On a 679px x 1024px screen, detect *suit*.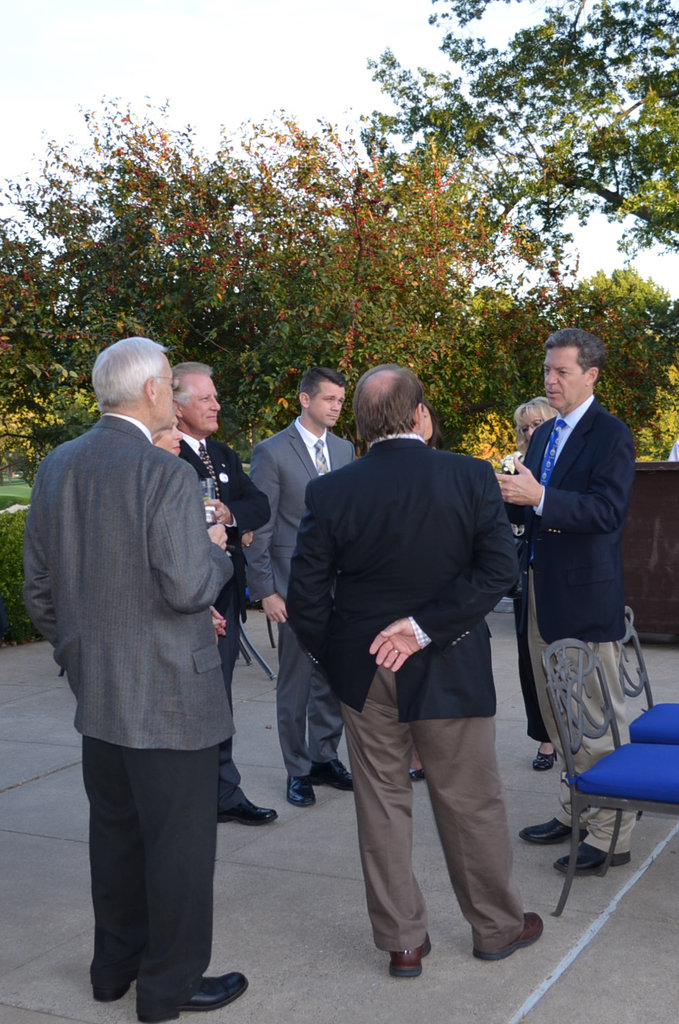
box=[18, 413, 237, 1000].
